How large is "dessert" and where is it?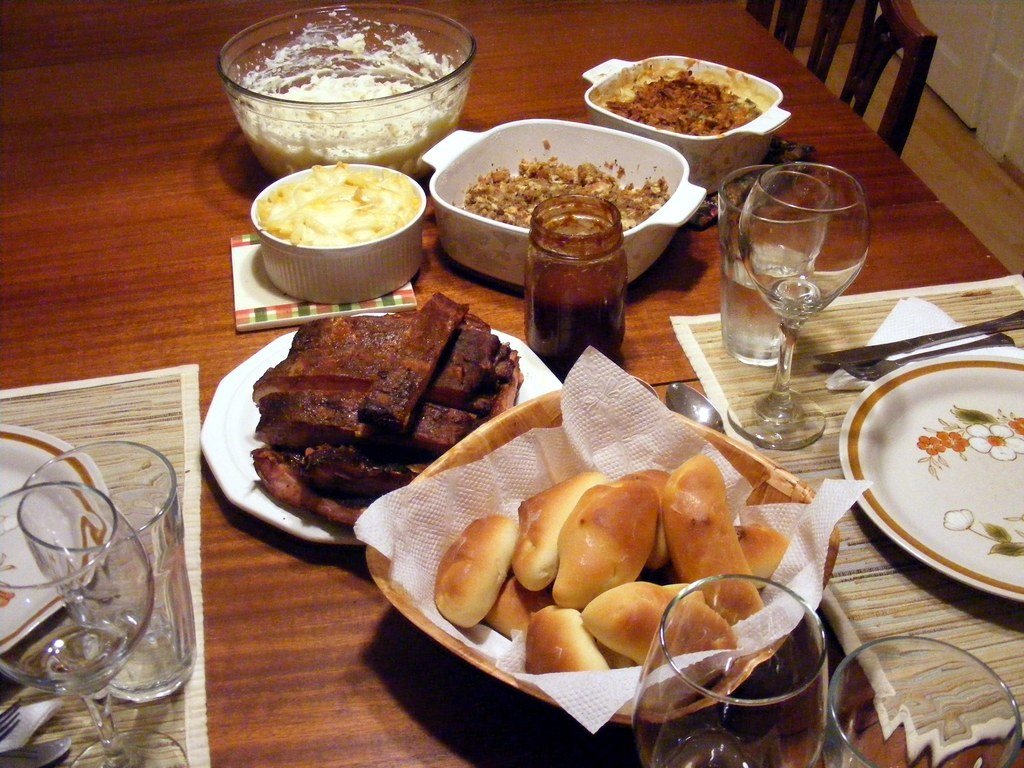
Bounding box: bbox(234, 6, 461, 168).
